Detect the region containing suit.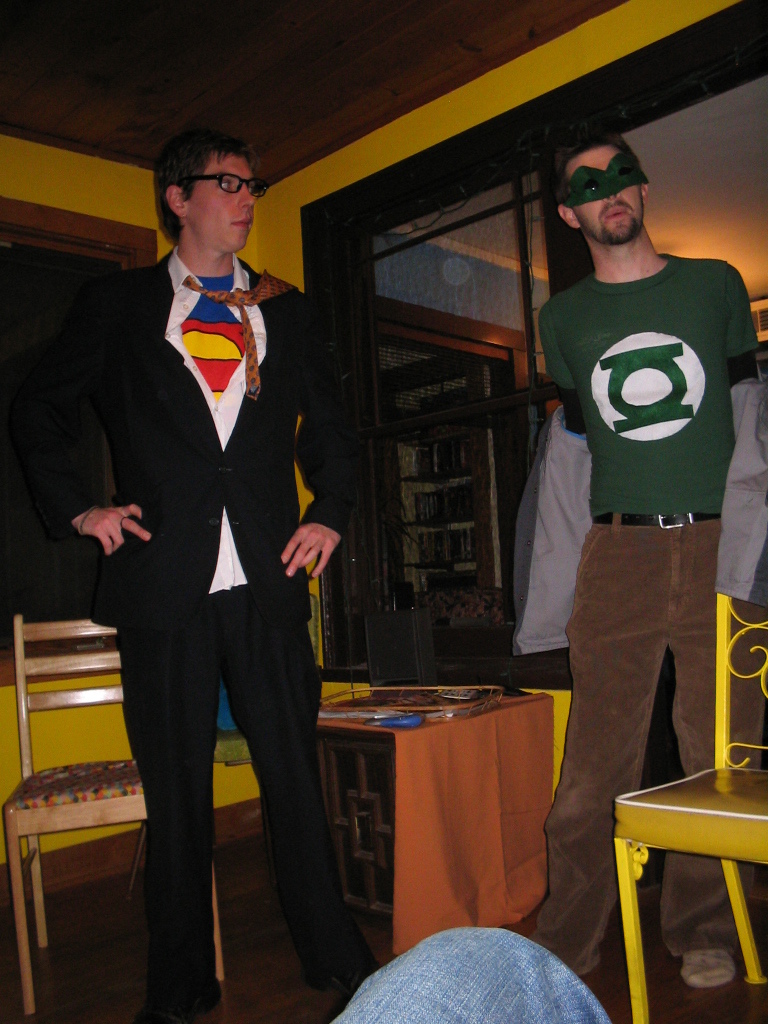
bbox=[58, 180, 358, 992].
